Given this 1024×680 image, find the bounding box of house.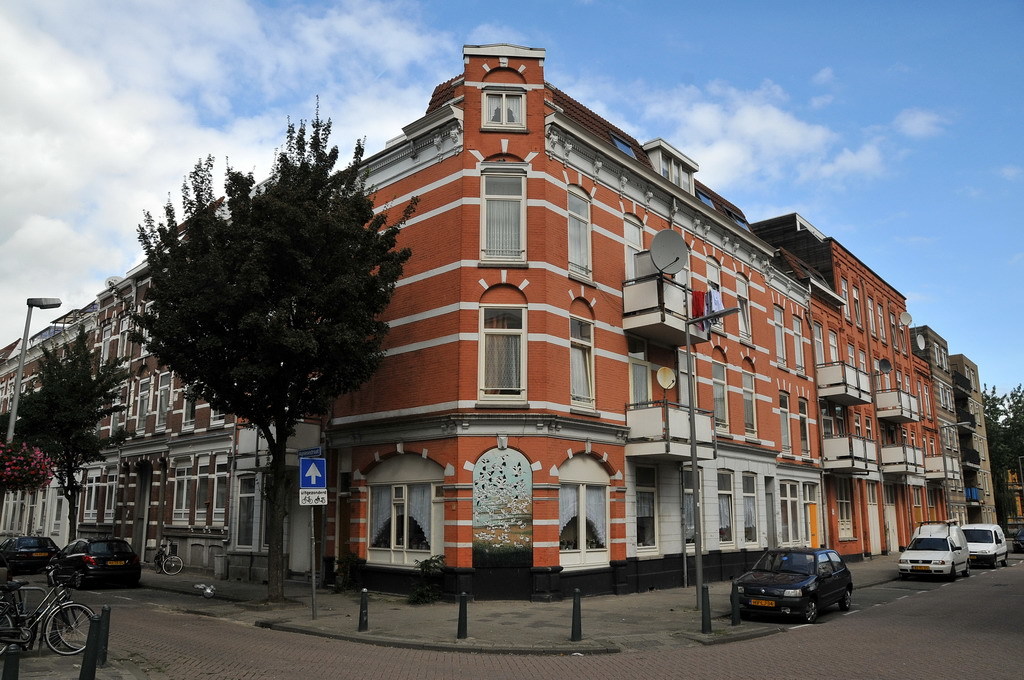
914, 328, 958, 521.
